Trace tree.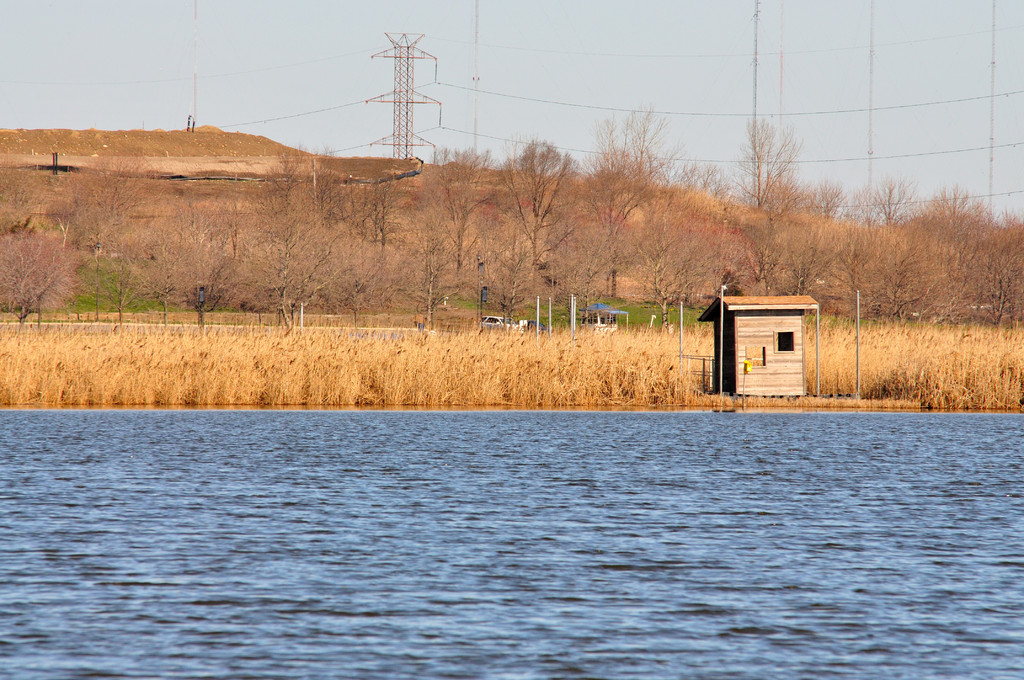
Traced to bbox=(589, 104, 689, 301).
